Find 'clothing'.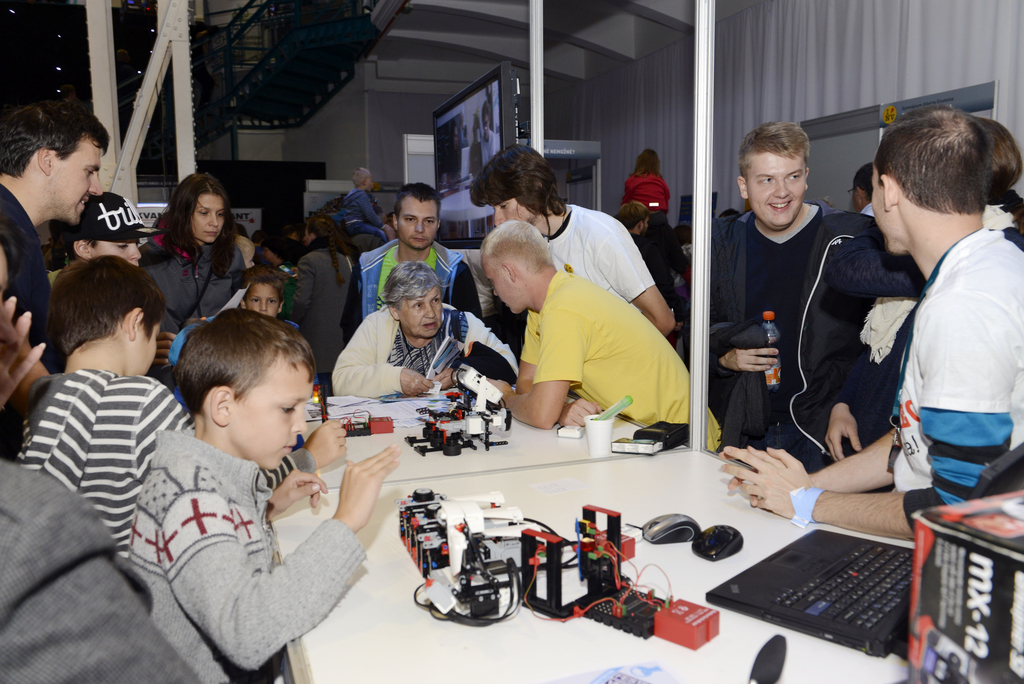
[left=783, top=212, right=905, bottom=471].
